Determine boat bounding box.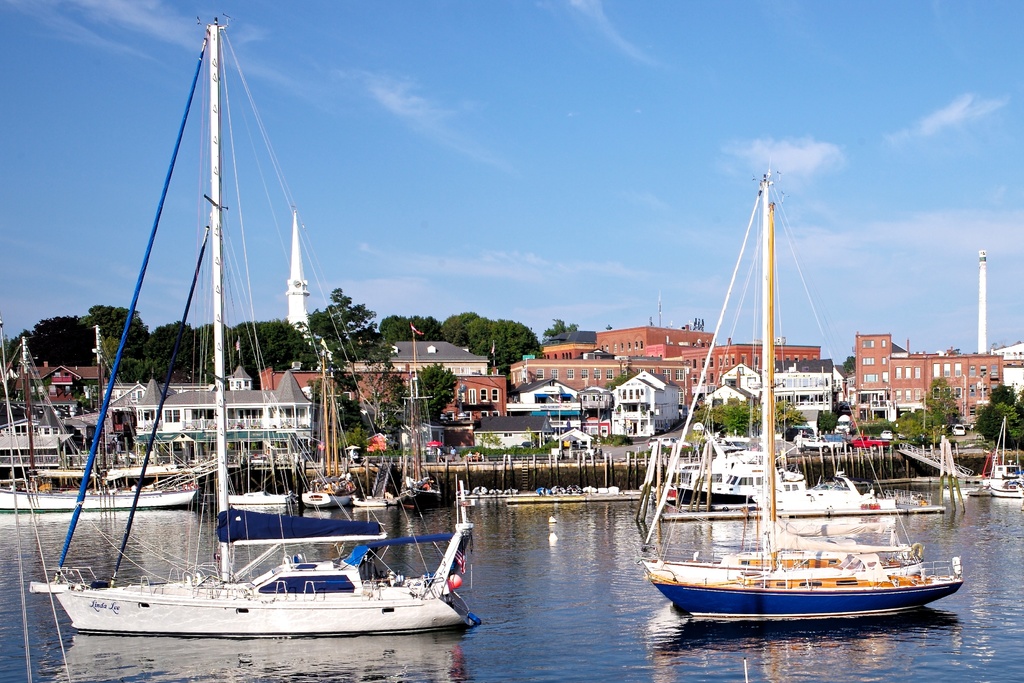
Determined: BBox(230, 384, 296, 508).
